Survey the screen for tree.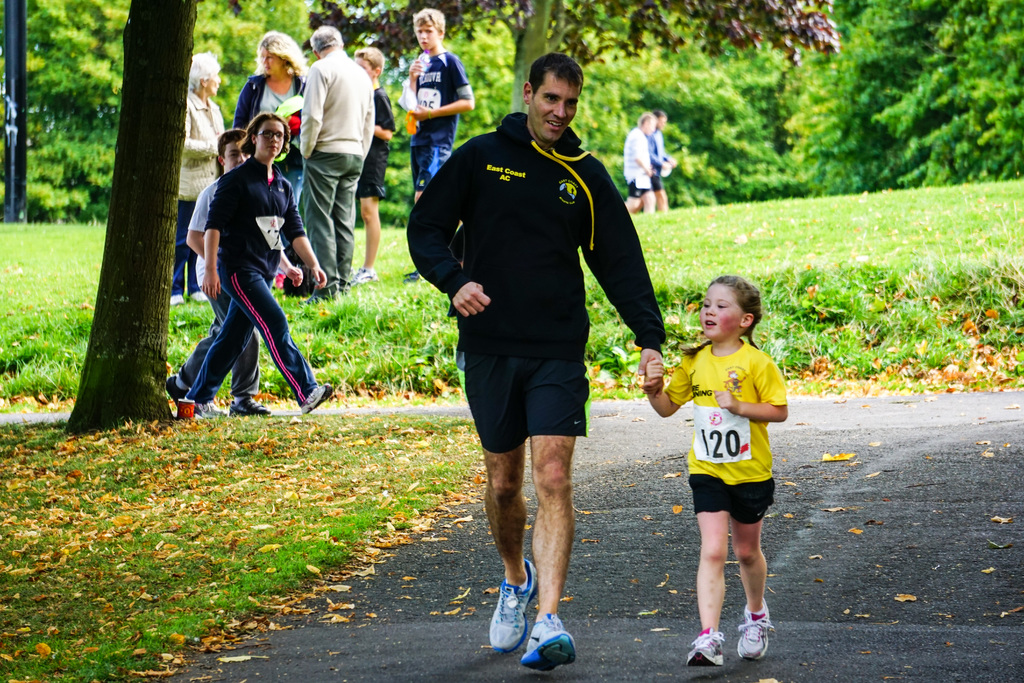
Survey found: 58/0/196/438.
